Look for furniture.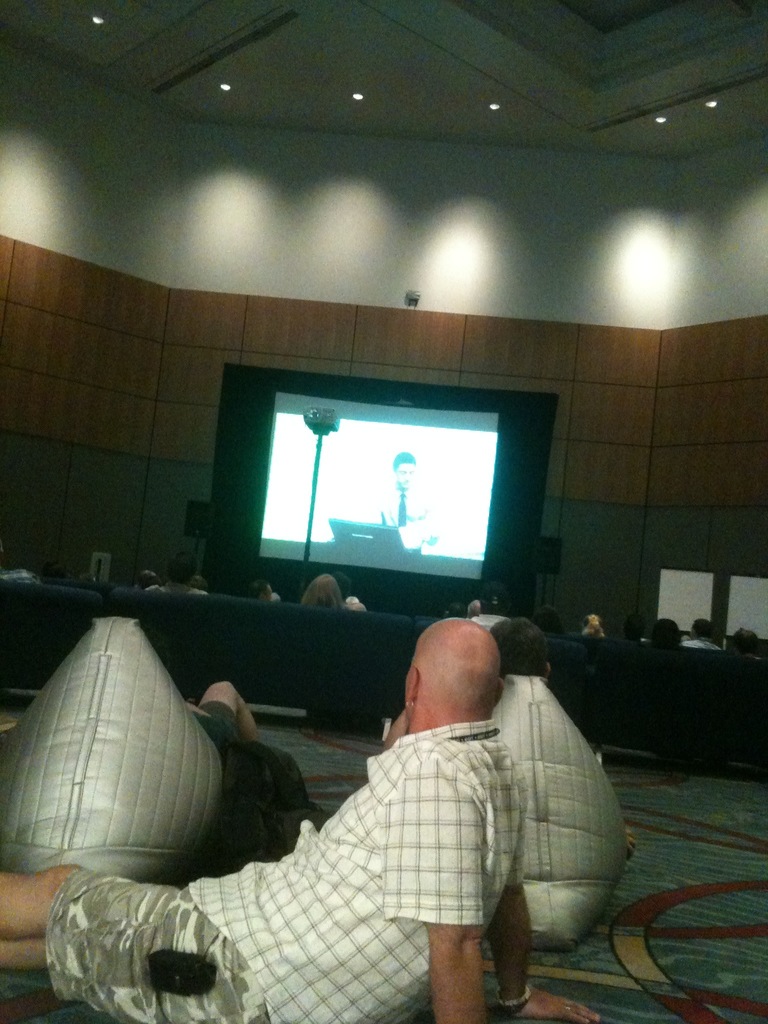
Found: detection(488, 685, 626, 940).
